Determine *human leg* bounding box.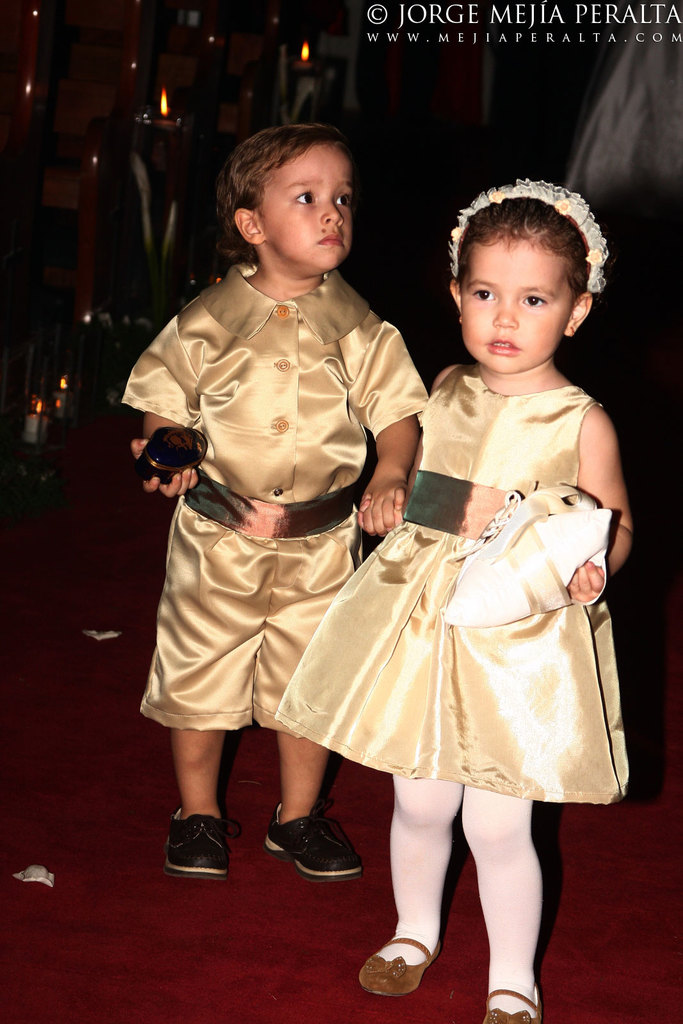
Determined: bbox=(261, 725, 364, 876).
